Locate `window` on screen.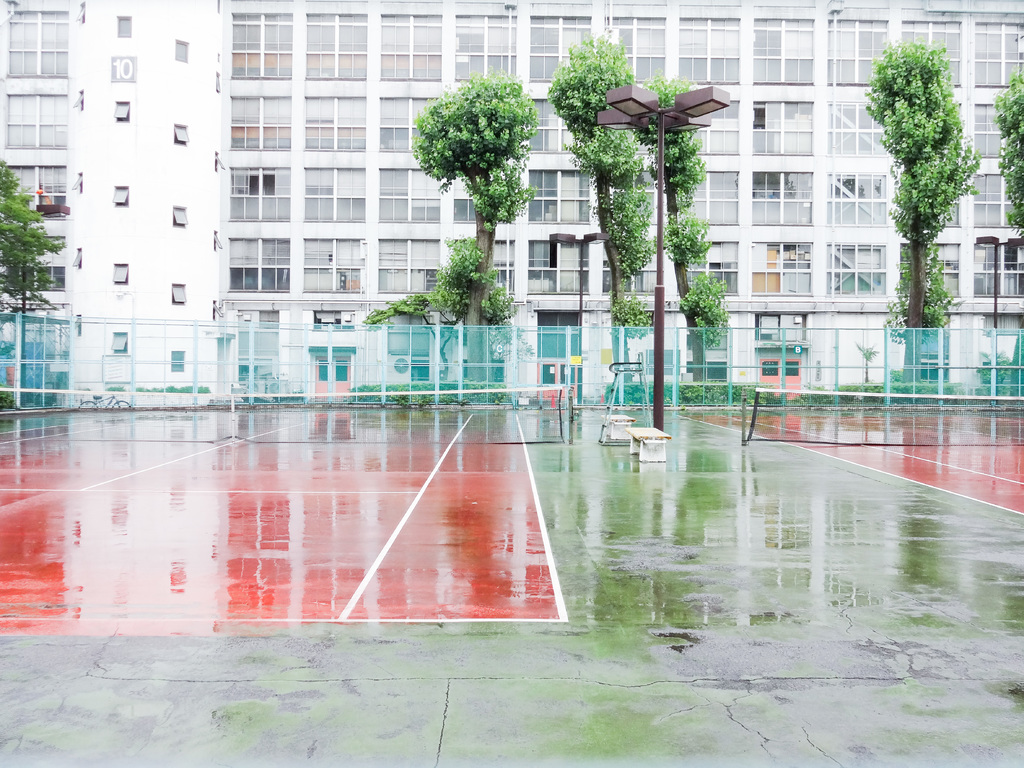
On screen at {"left": 605, "top": 13, "right": 665, "bottom": 79}.
